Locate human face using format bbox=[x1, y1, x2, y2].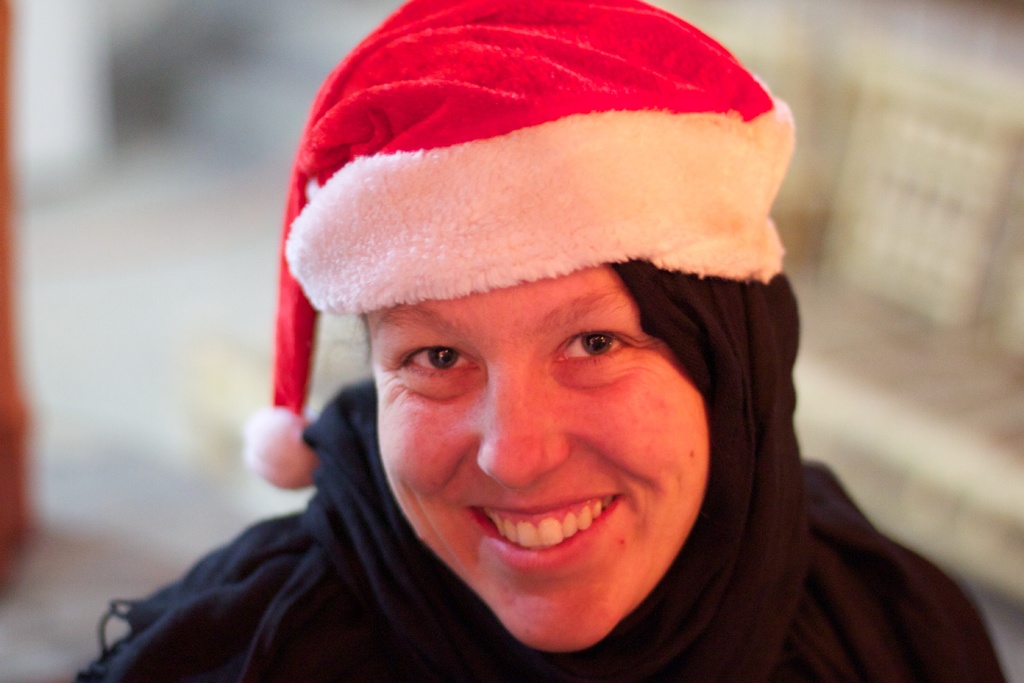
bbox=[368, 265, 705, 652].
